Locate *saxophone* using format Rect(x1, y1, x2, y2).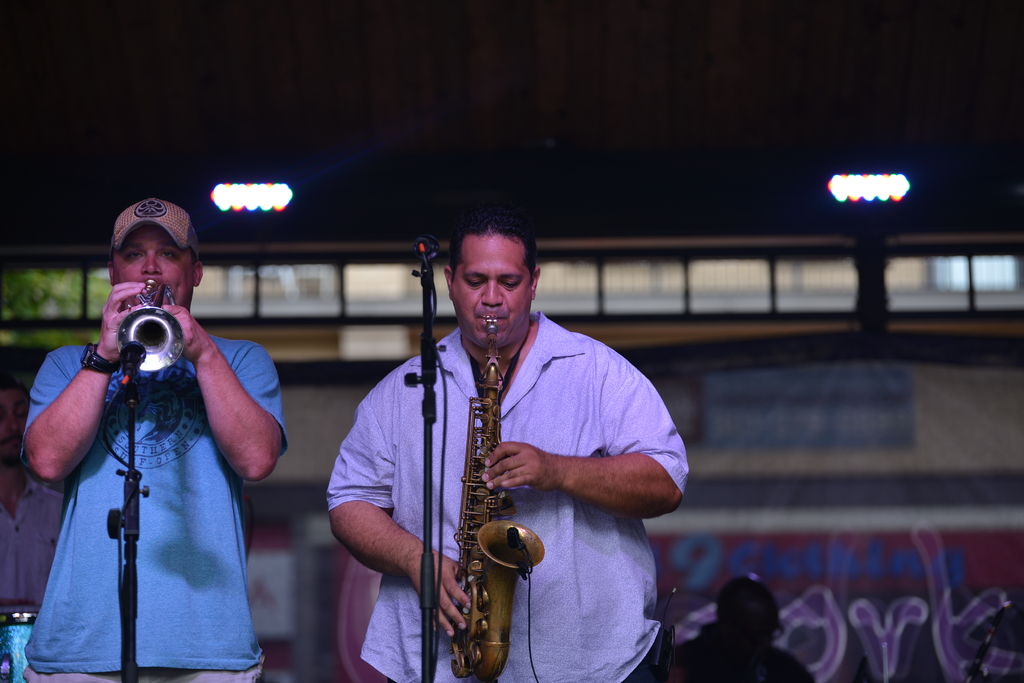
Rect(445, 315, 545, 682).
